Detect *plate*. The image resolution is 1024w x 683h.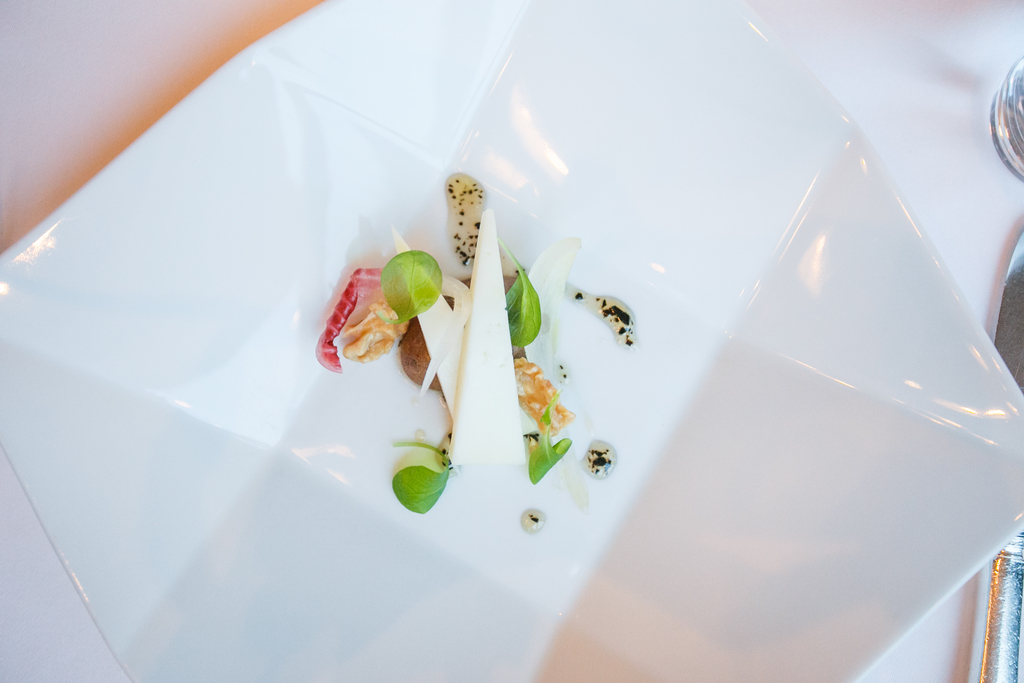
box(0, 0, 1023, 682).
